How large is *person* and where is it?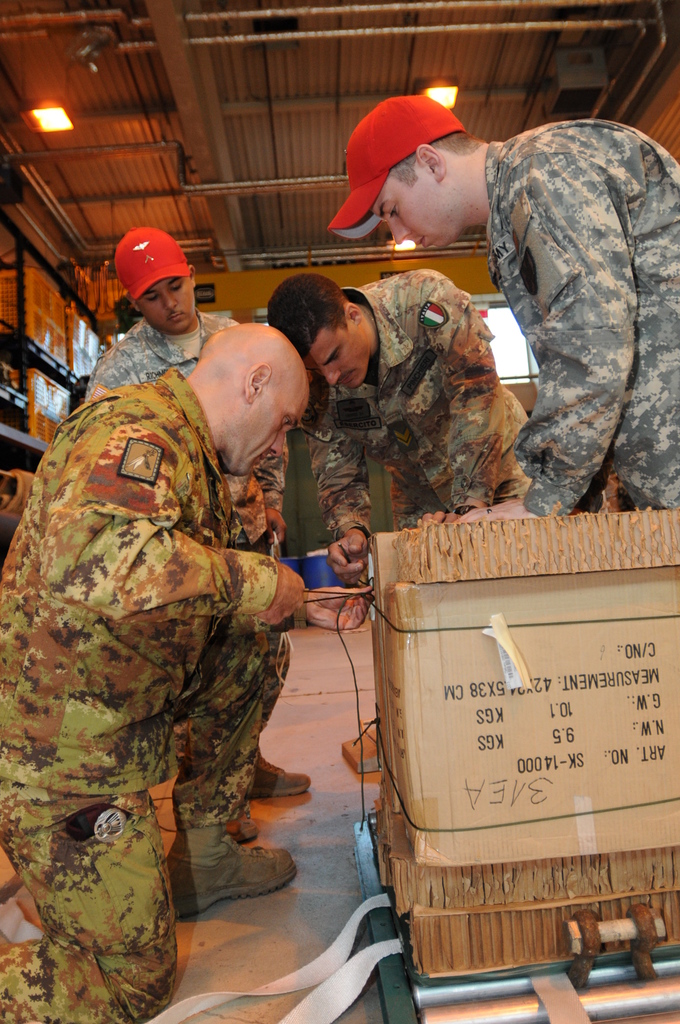
Bounding box: bbox=[79, 230, 322, 833].
